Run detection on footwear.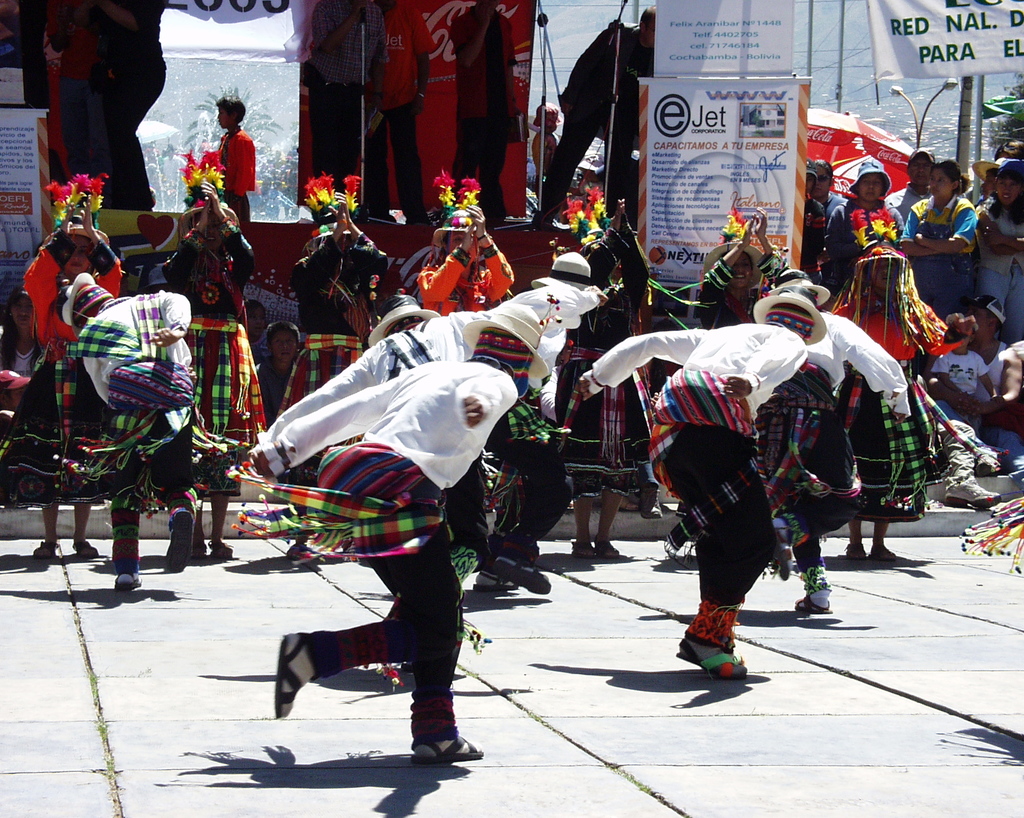
Result: BBox(33, 542, 59, 562).
